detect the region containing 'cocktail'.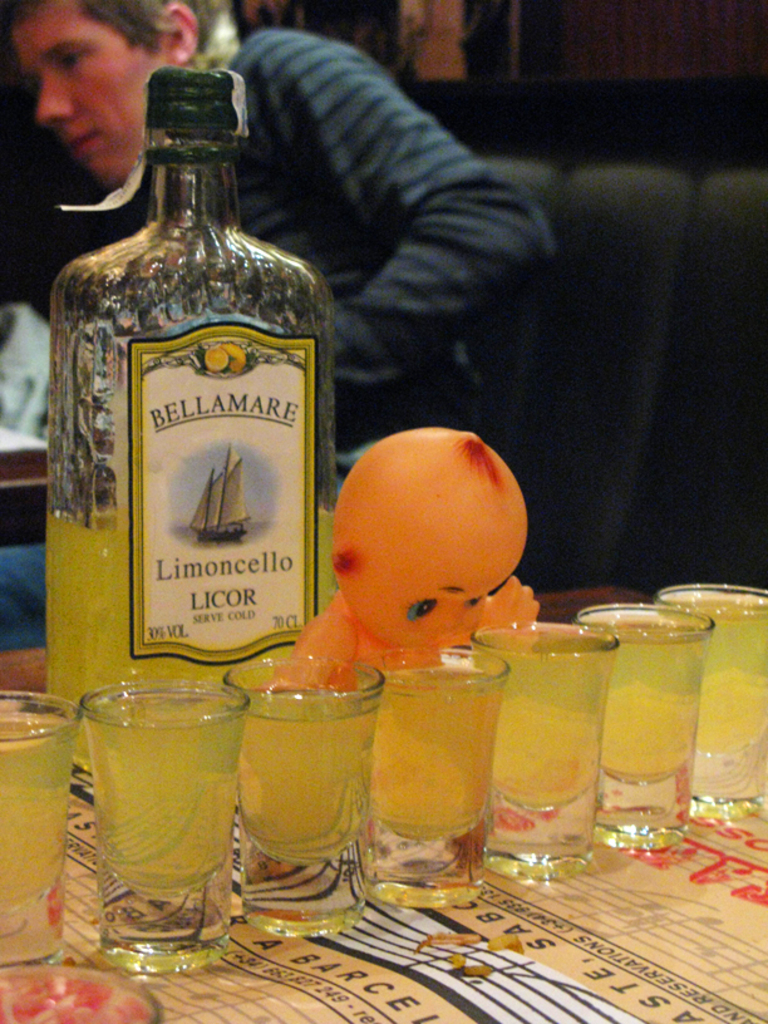
locate(573, 597, 712, 855).
